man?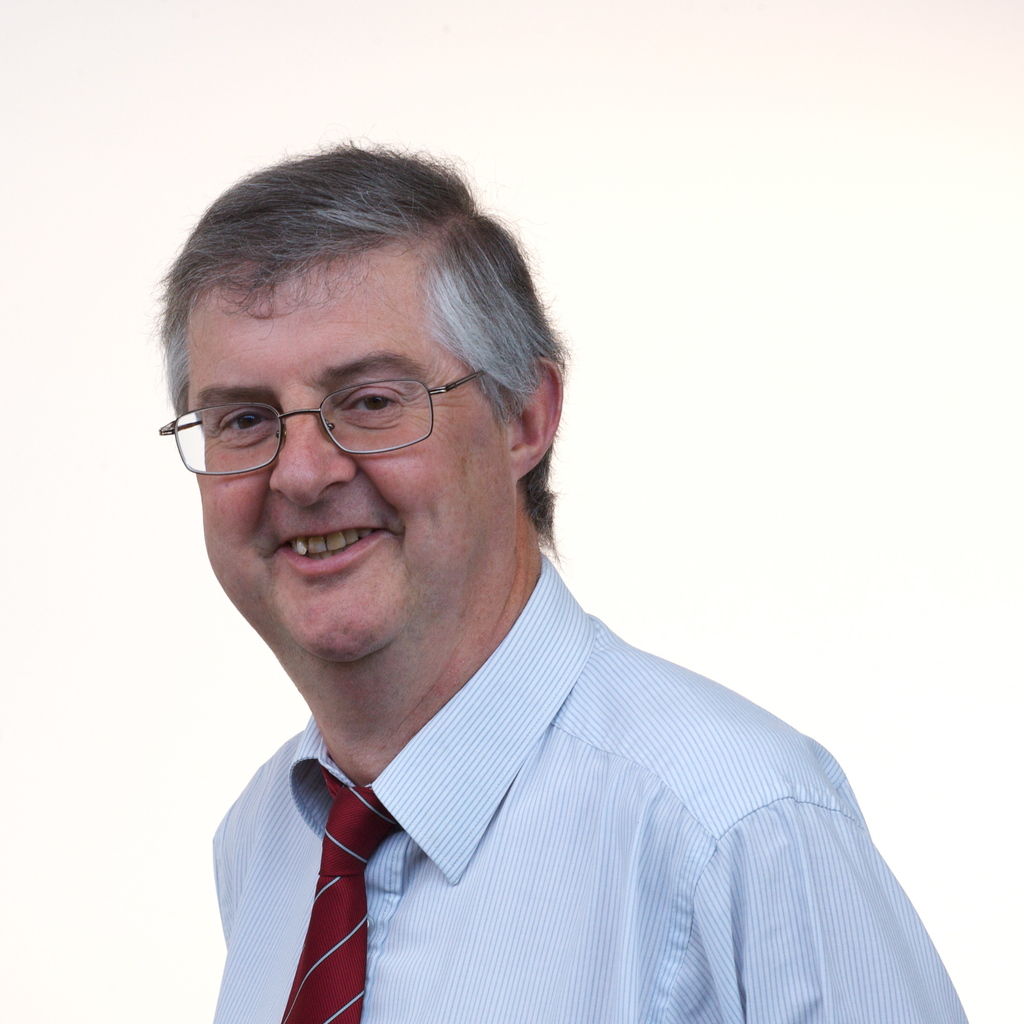
158,138,966,1023
